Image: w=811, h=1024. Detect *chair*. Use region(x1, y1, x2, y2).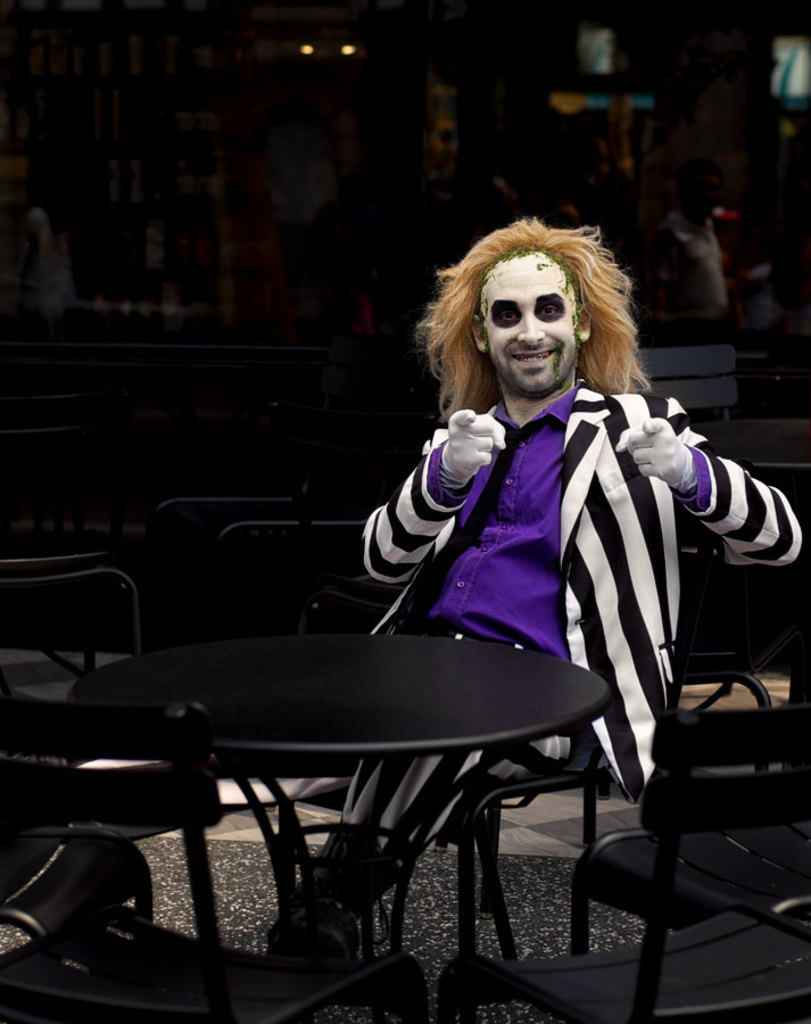
region(136, 496, 309, 613).
